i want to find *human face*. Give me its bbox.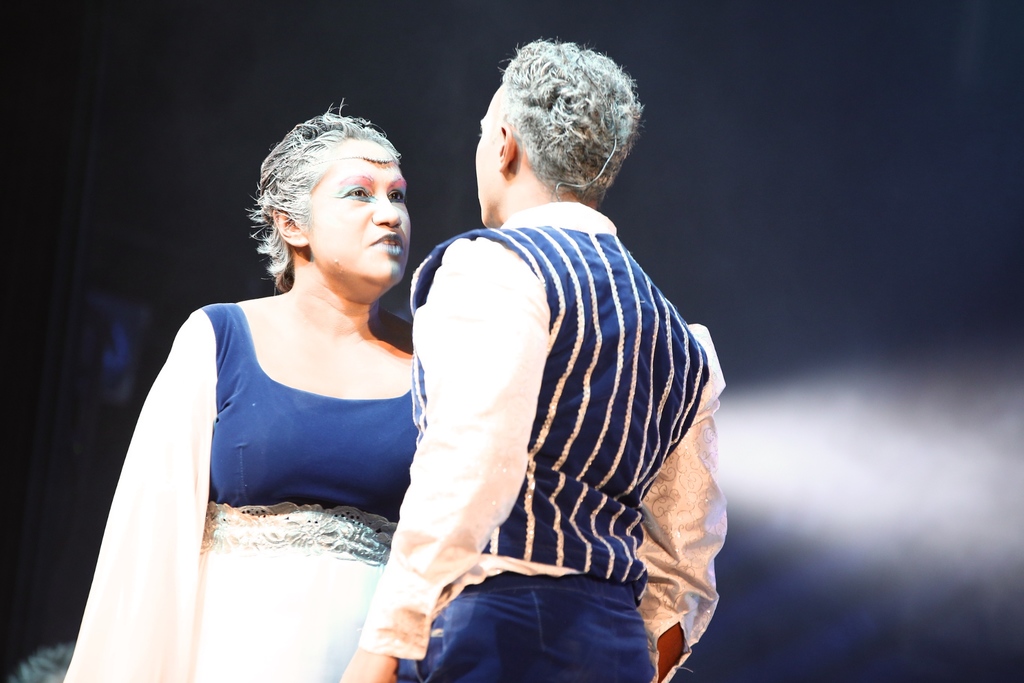
bbox=[472, 83, 496, 229].
